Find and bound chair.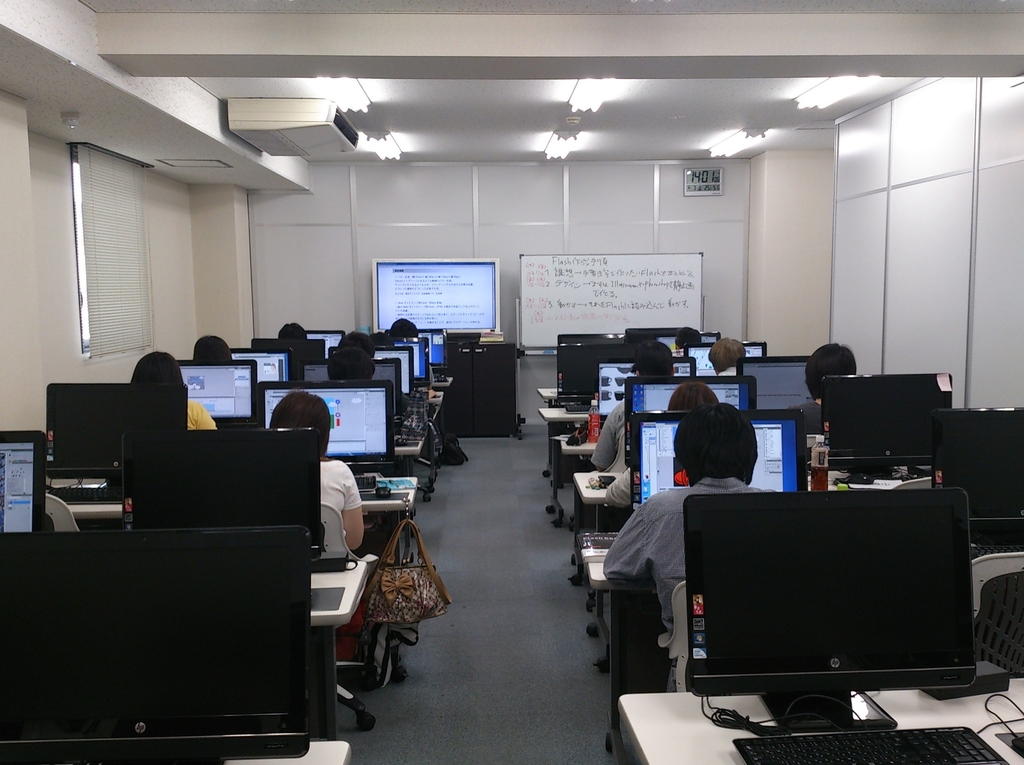
Bound: 48/493/79/535.
